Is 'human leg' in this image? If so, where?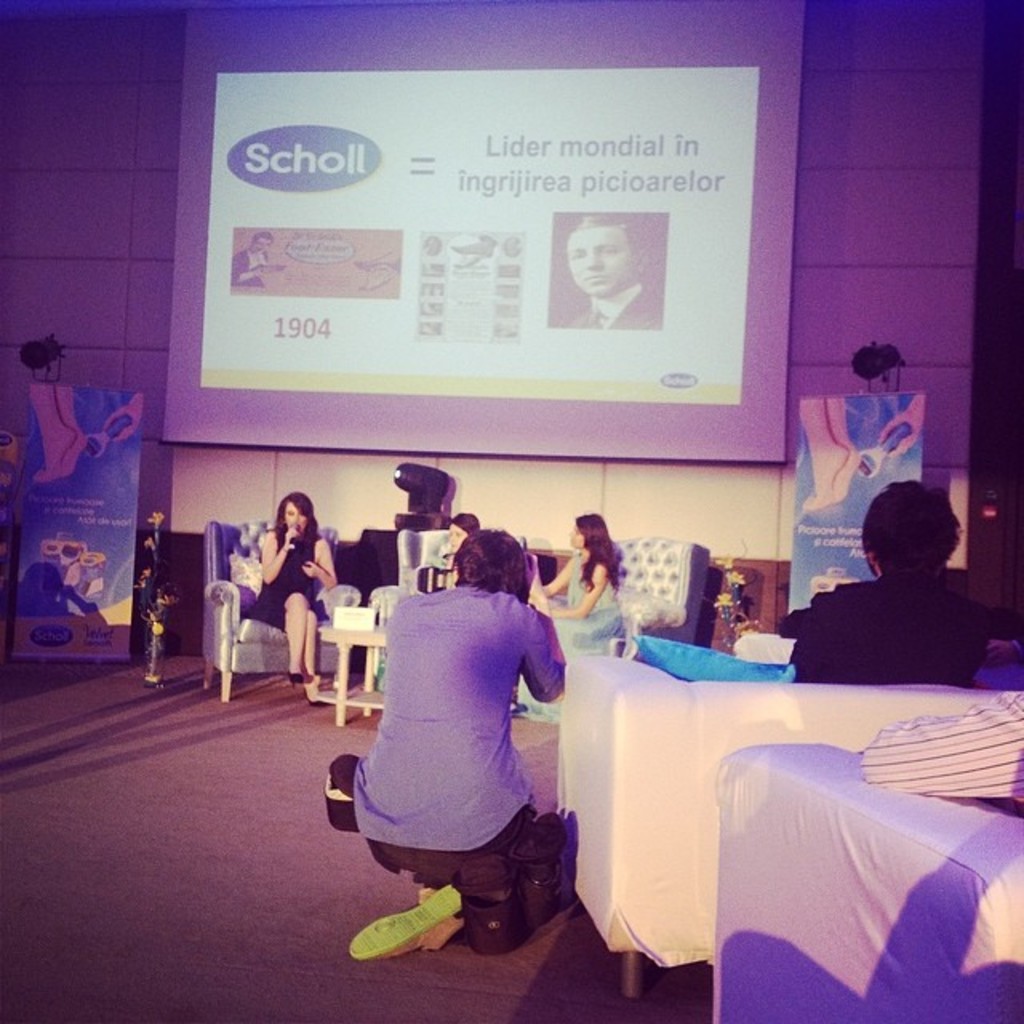
Yes, at detection(266, 582, 309, 690).
